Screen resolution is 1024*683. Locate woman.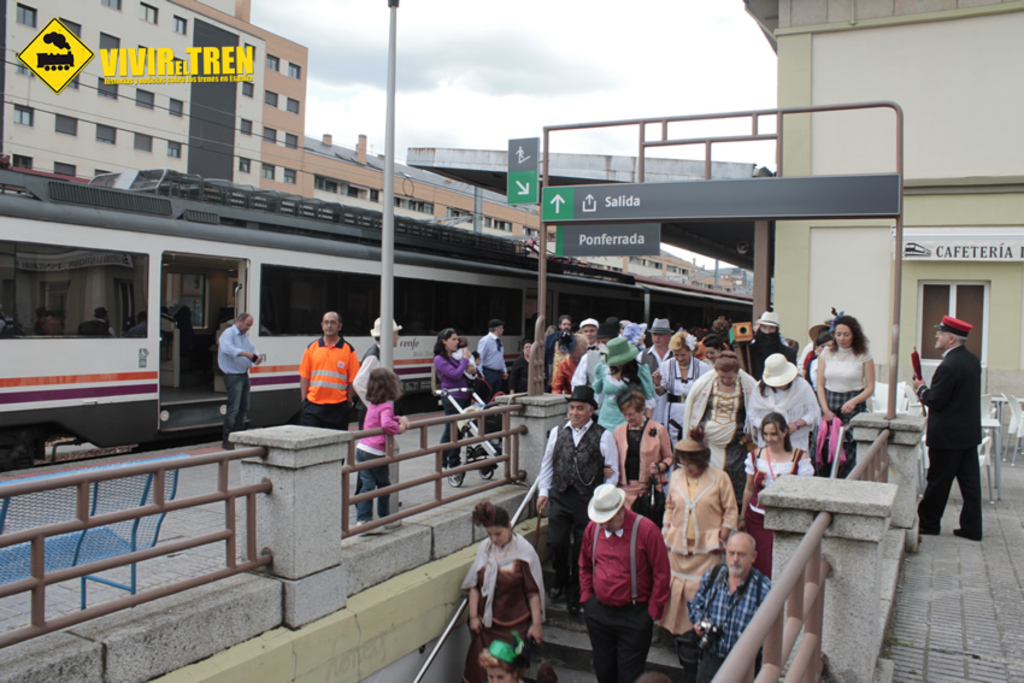
box=[678, 345, 760, 481].
